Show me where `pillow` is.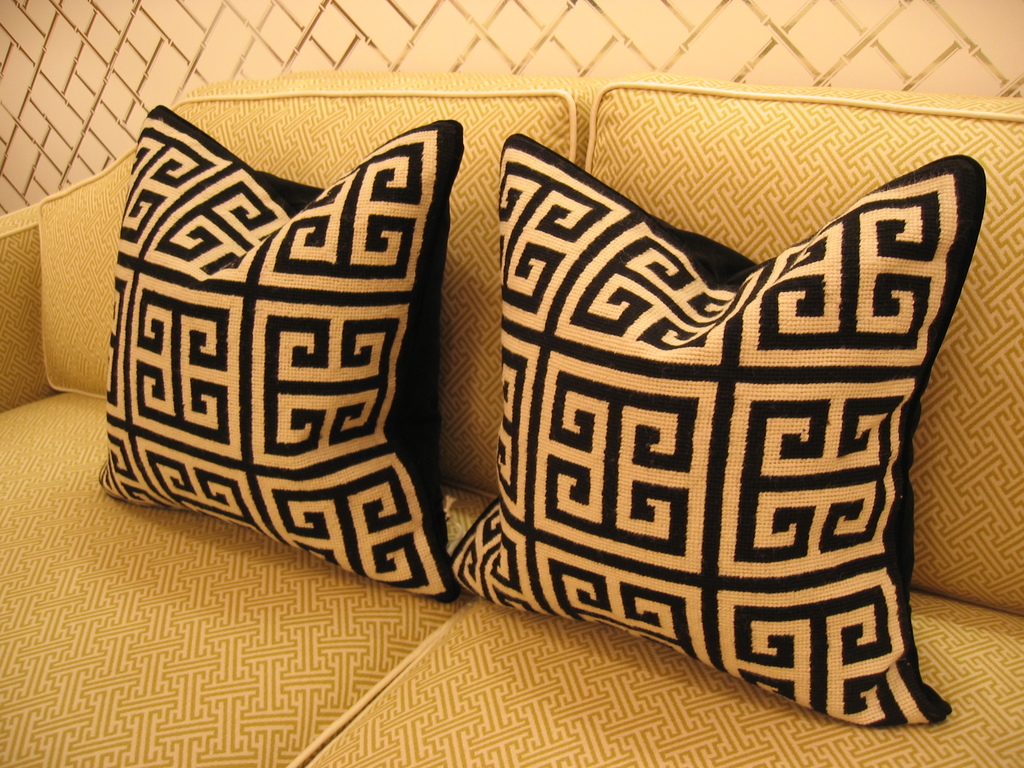
`pillow` is at 97, 106, 472, 600.
